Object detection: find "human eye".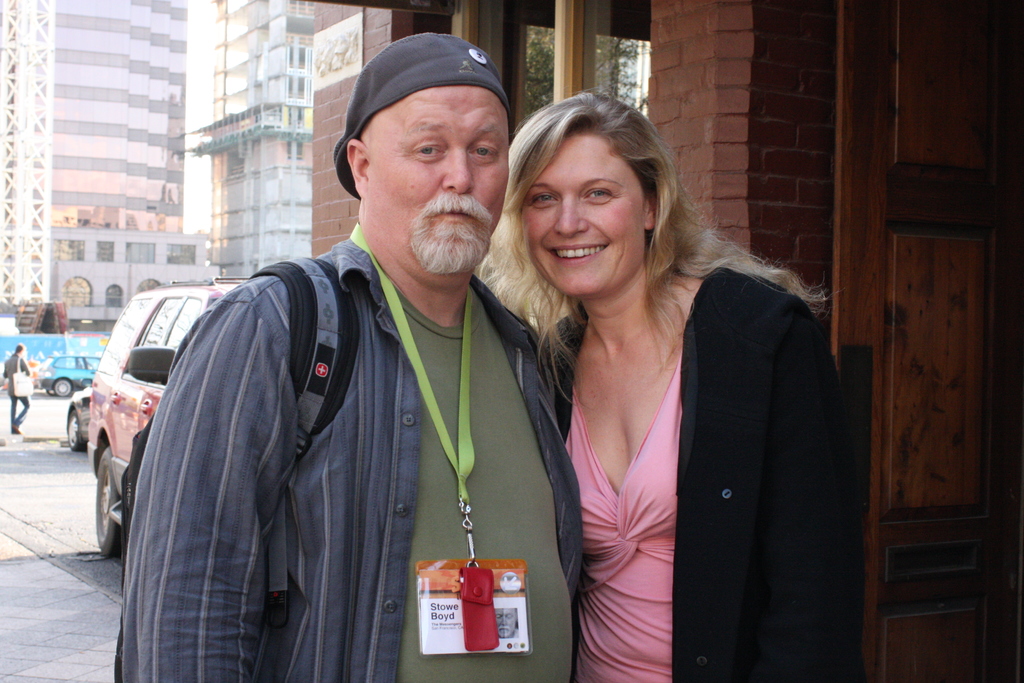
box=[410, 140, 452, 160].
